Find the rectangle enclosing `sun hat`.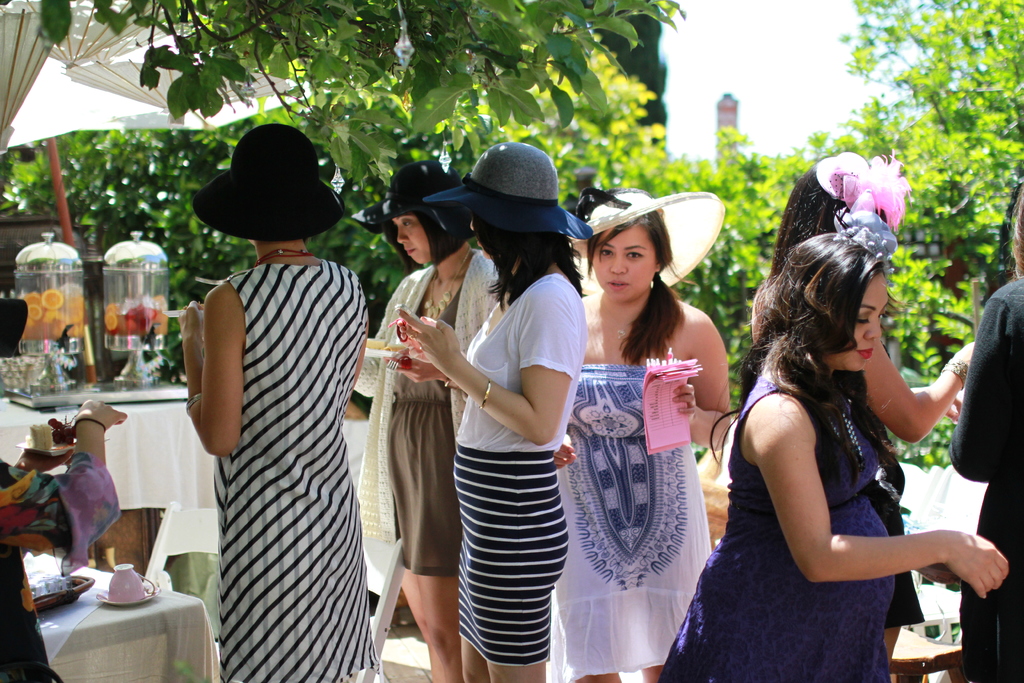
x1=191 y1=124 x2=349 y2=248.
